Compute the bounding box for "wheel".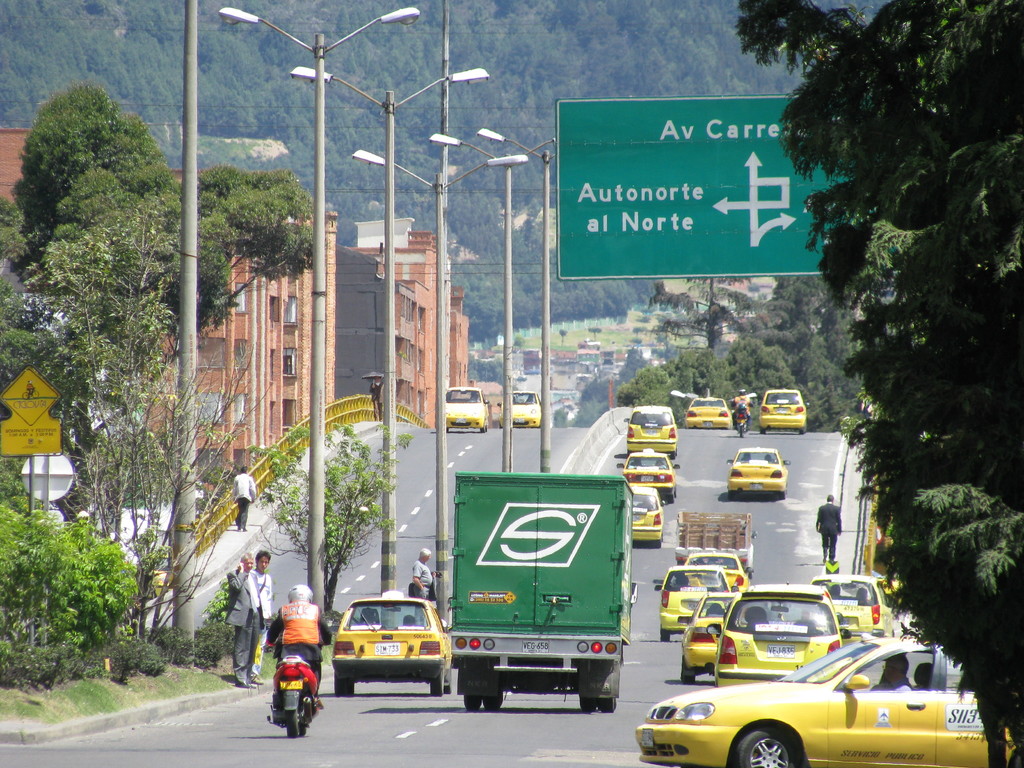
crop(440, 671, 452, 698).
